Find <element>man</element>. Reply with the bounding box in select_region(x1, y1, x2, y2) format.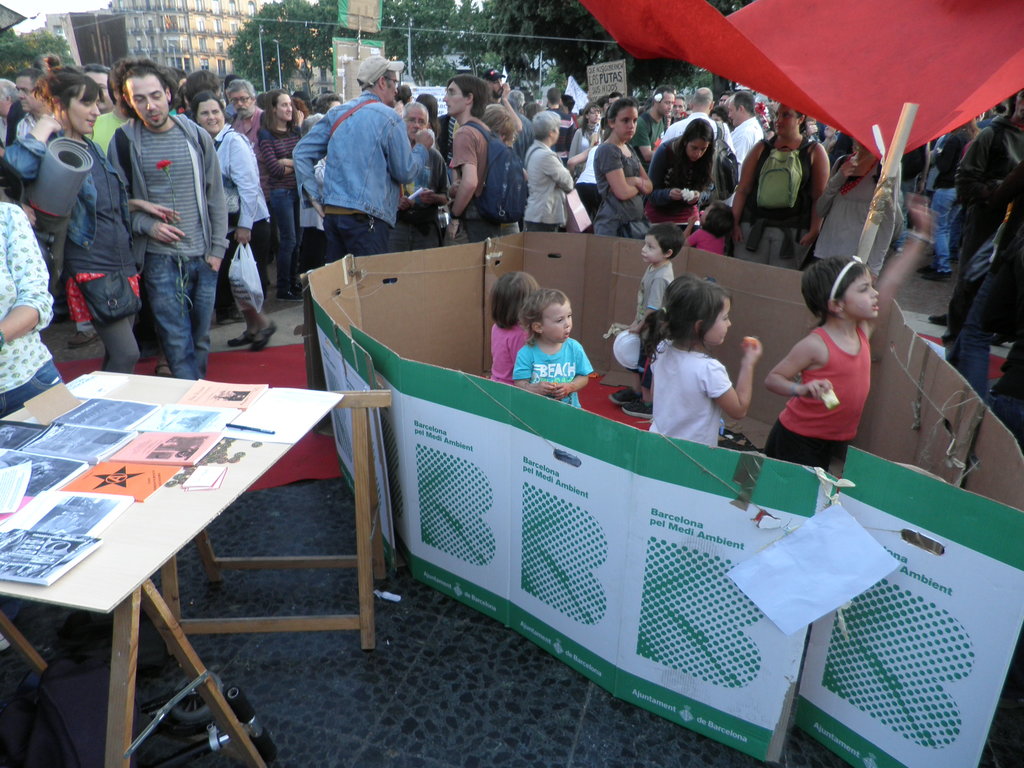
select_region(221, 78, 273, 294).
